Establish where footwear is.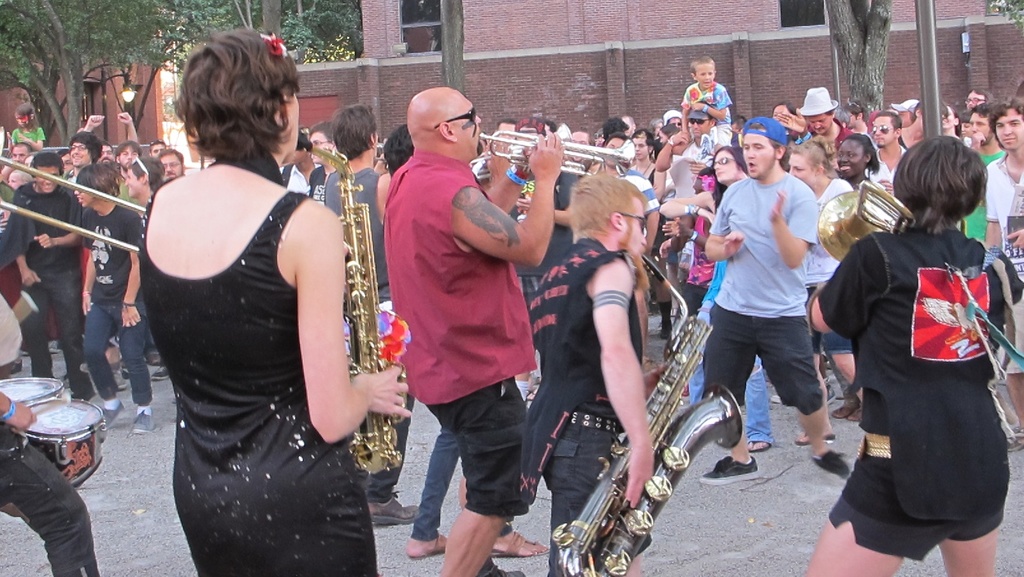
Established at locate(102, 399, 118, 433).
